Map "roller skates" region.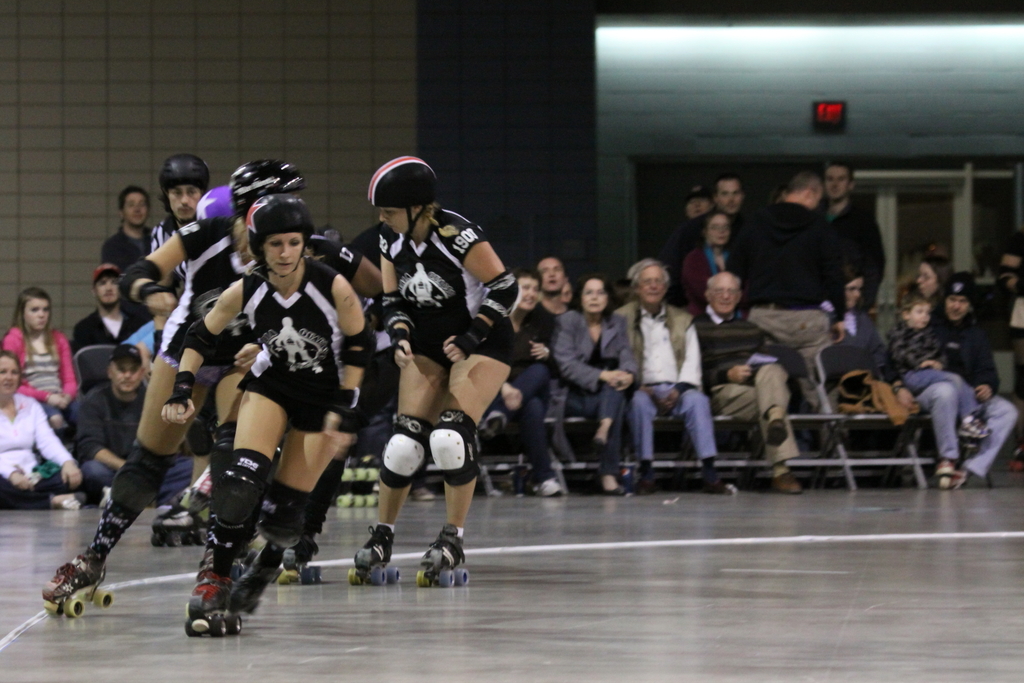
Mapped to pyautogui.locateOnScreen(346, 523, 403, 584).
